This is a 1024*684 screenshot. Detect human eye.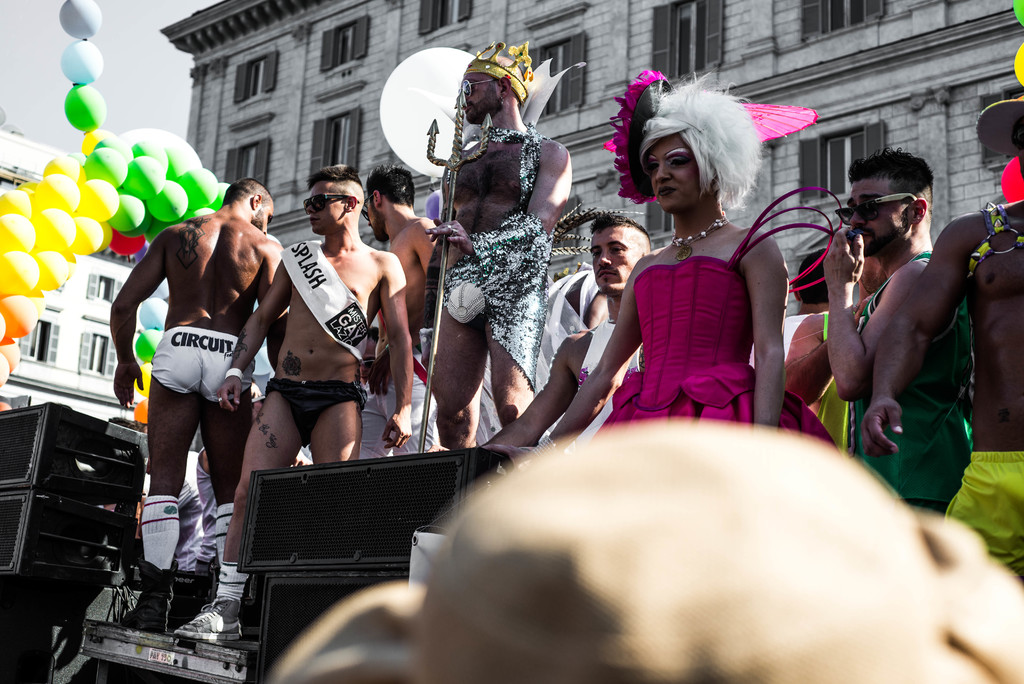
crop(644, 160, 660, 174).
